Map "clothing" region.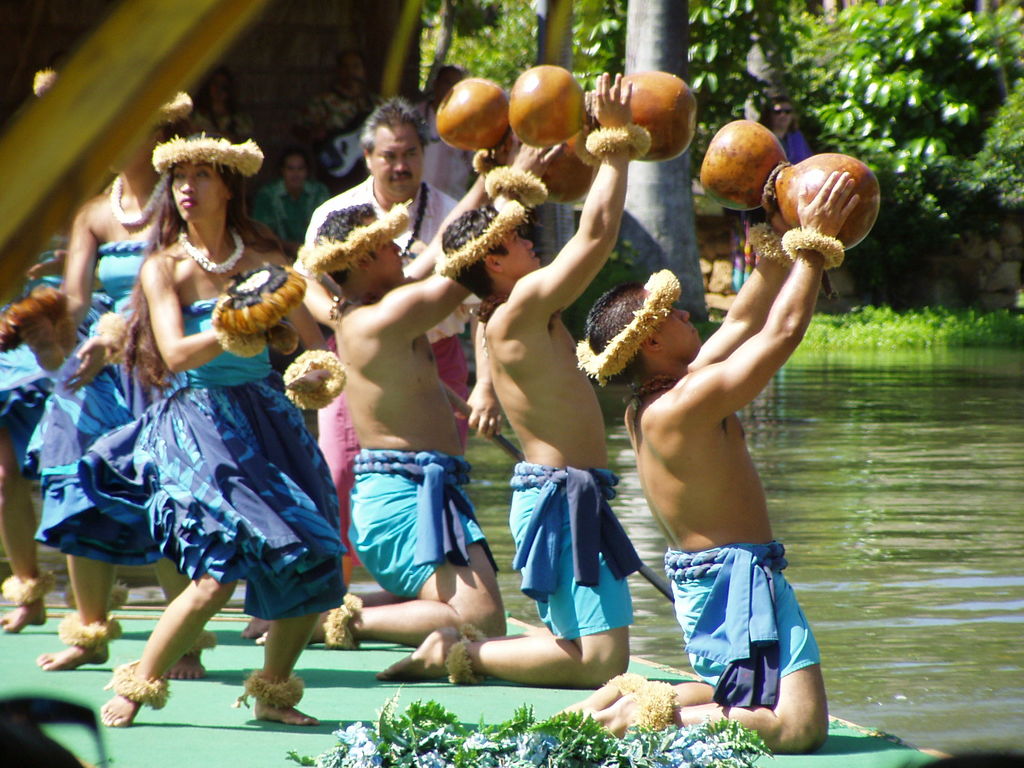
Mapped to l=249, t=179, r=342, b=255.
